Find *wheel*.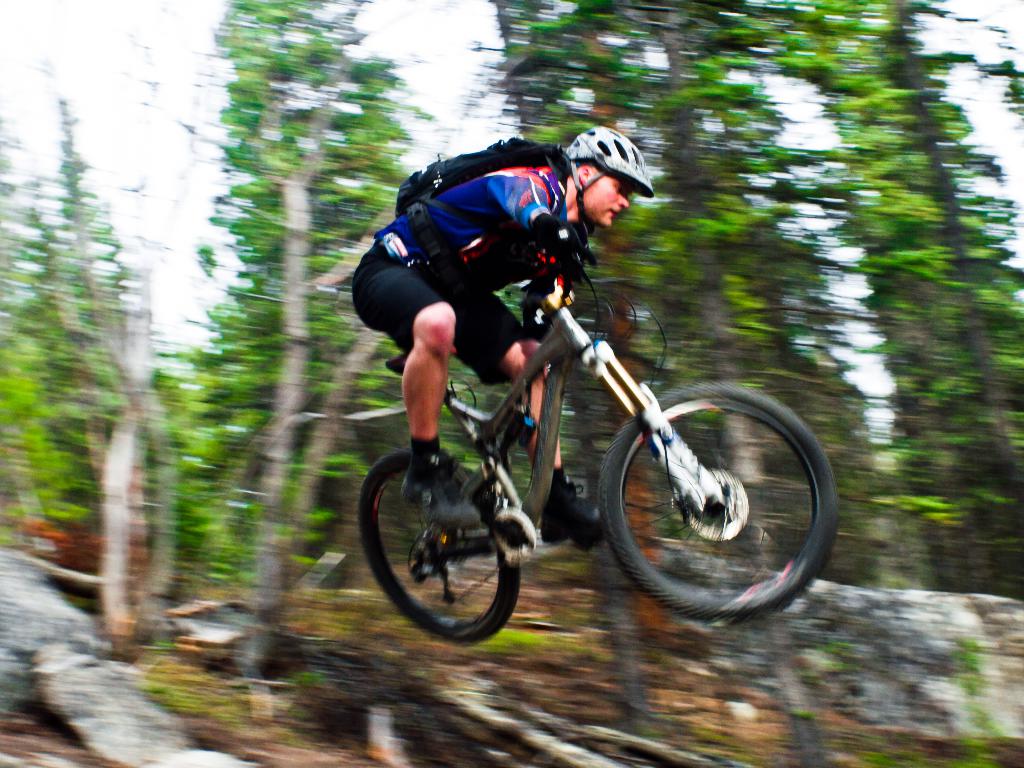
(left=355, top=447, right=518, bottom=648).
